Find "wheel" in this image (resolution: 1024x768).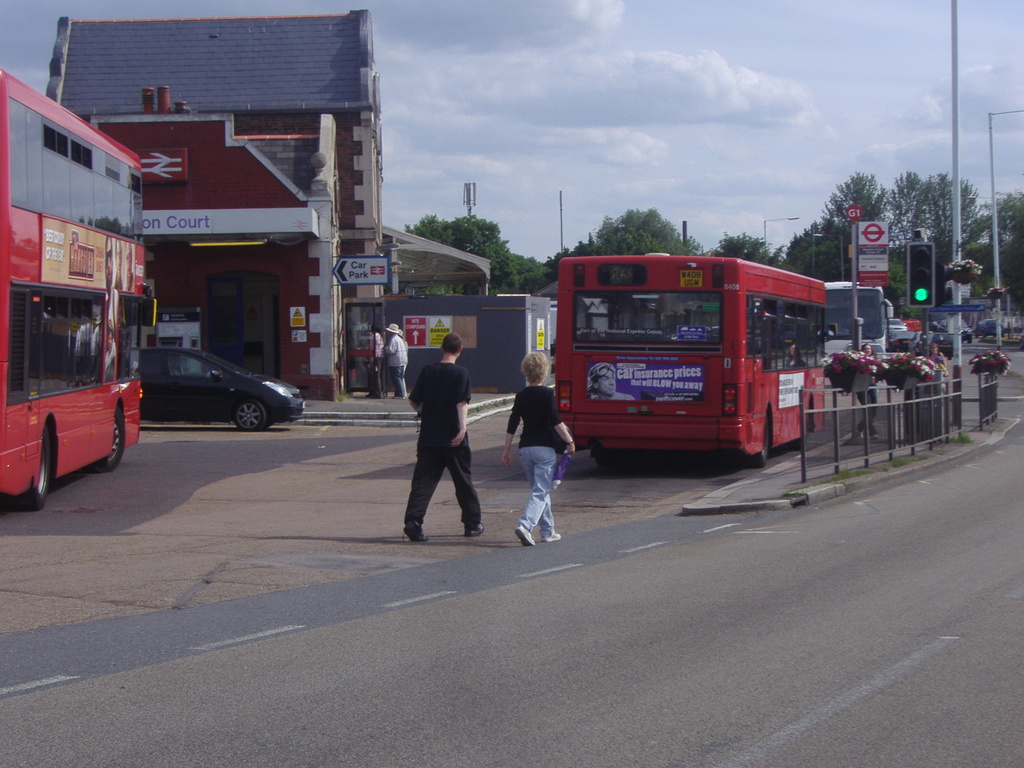
x1=28, y1=419, x2=54, y2=500.
